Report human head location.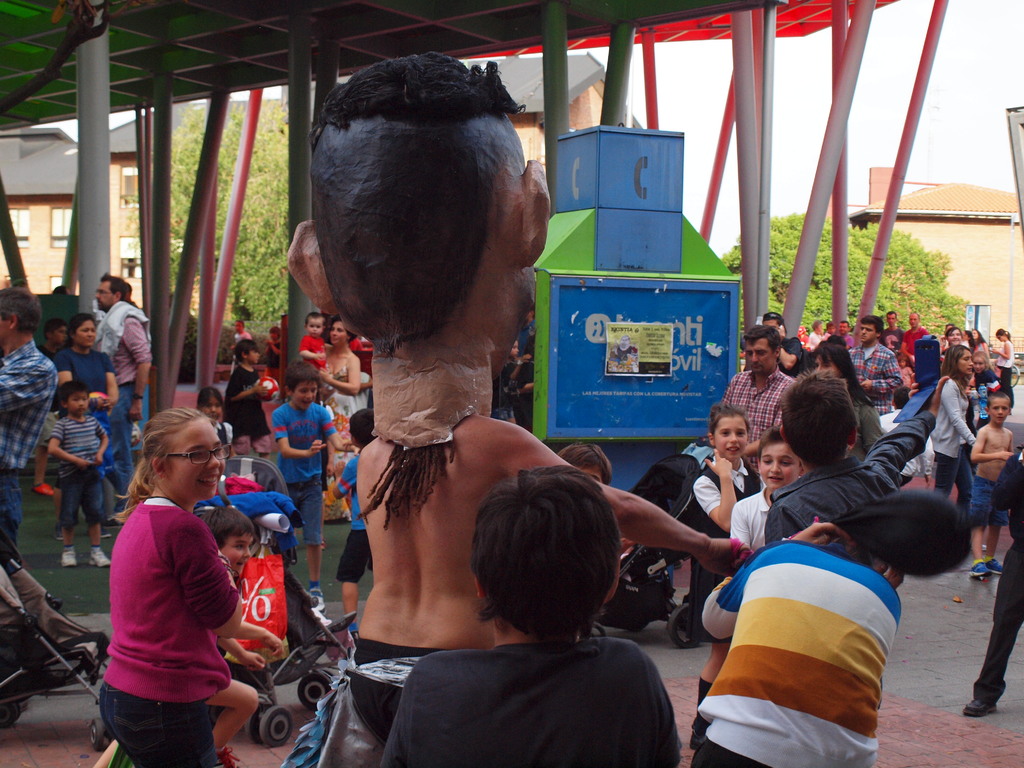
Report: box(806, 347, 853, 380).
